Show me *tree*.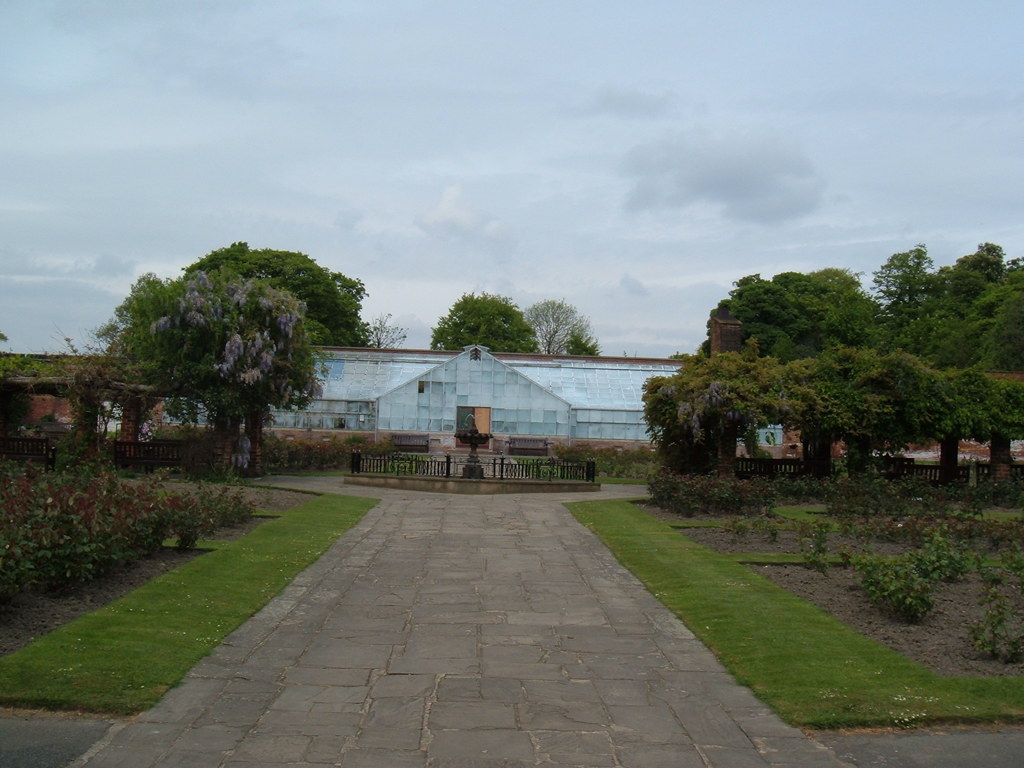
*tree* is here: 765,273,833,336.
